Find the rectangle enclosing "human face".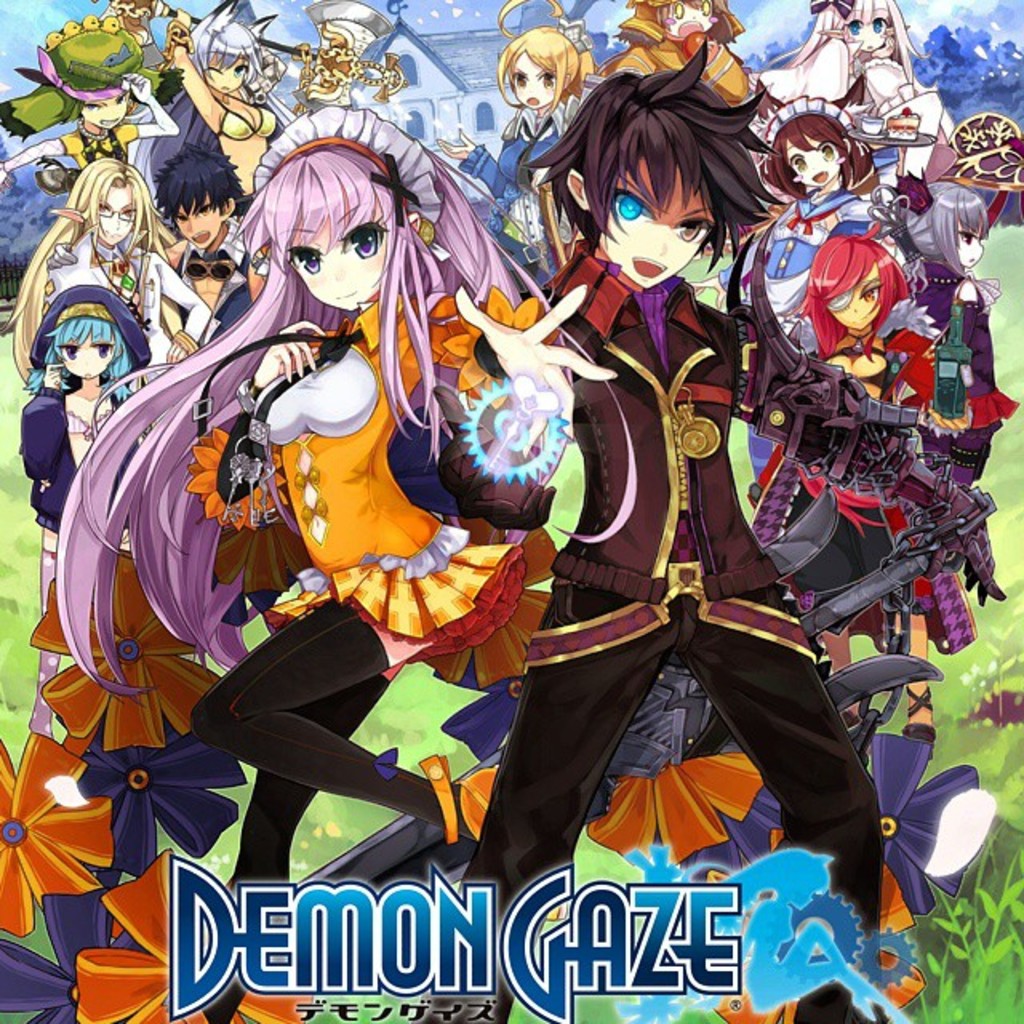
[59,334,117,384].
